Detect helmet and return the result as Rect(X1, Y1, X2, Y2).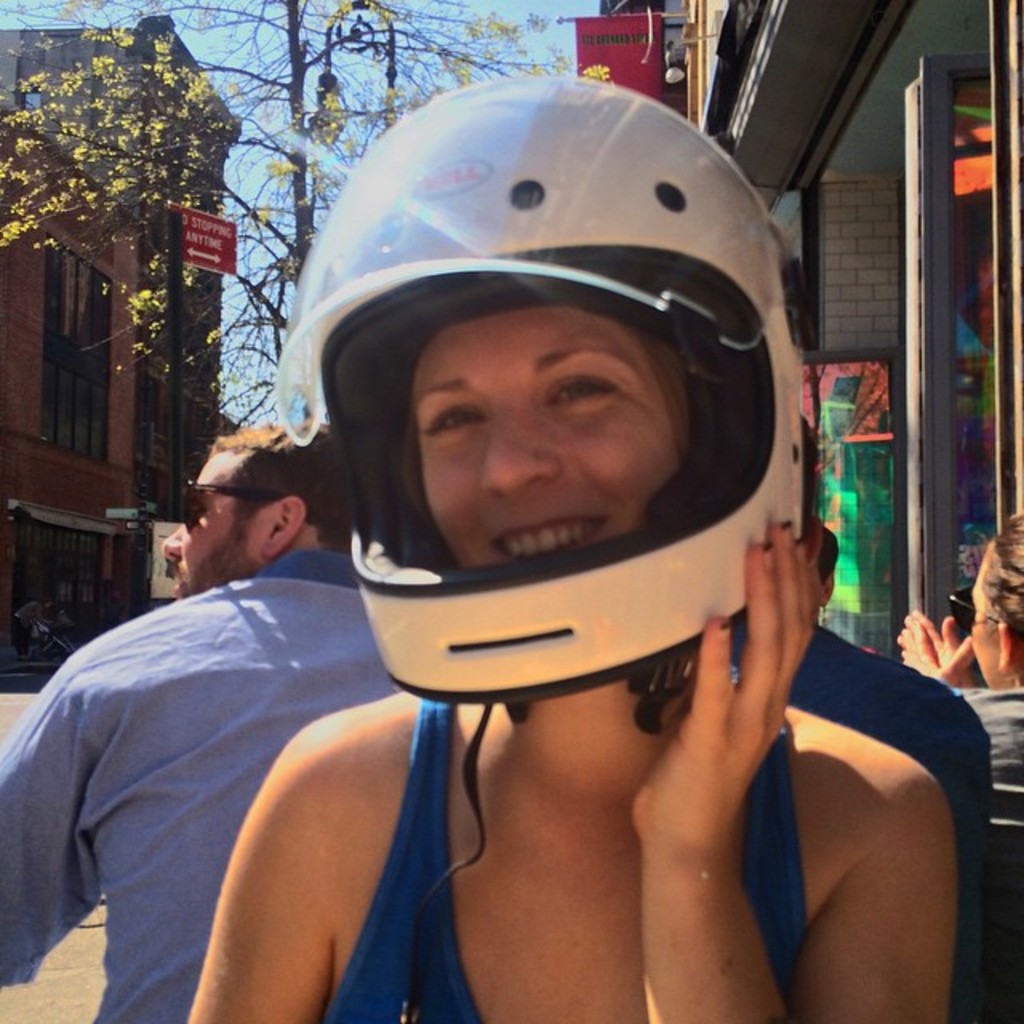
Rect(269, 74, 822, 1018).
